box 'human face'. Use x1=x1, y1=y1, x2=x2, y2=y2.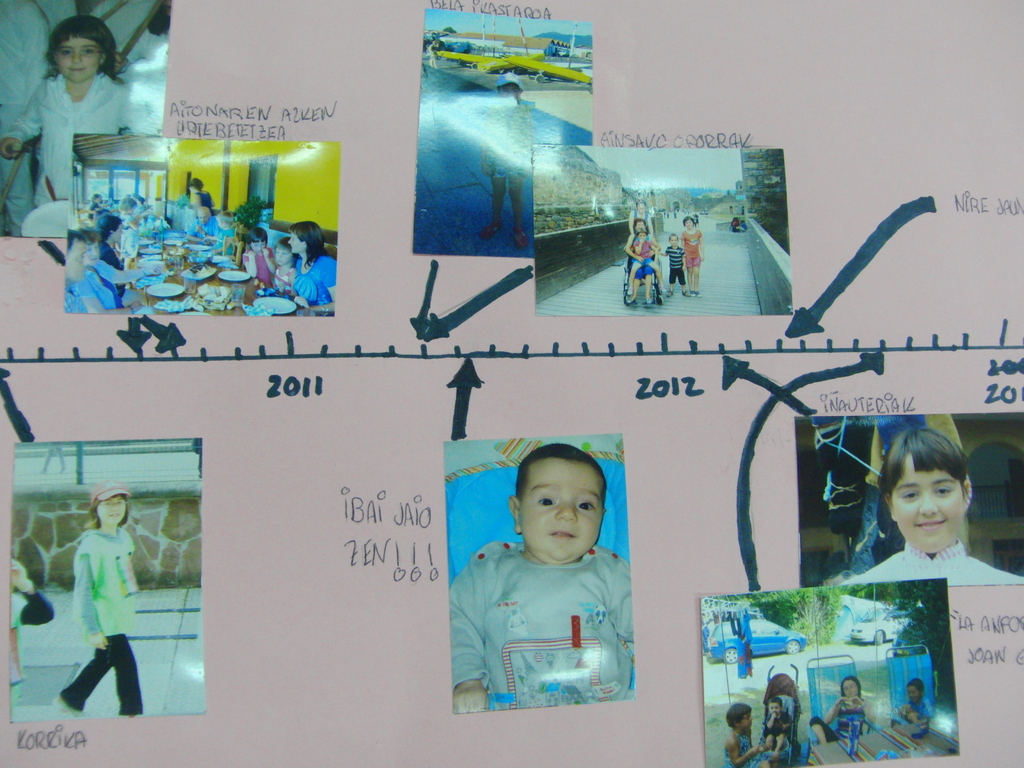
x1=61, y1=234, x2=89, y2=282.
